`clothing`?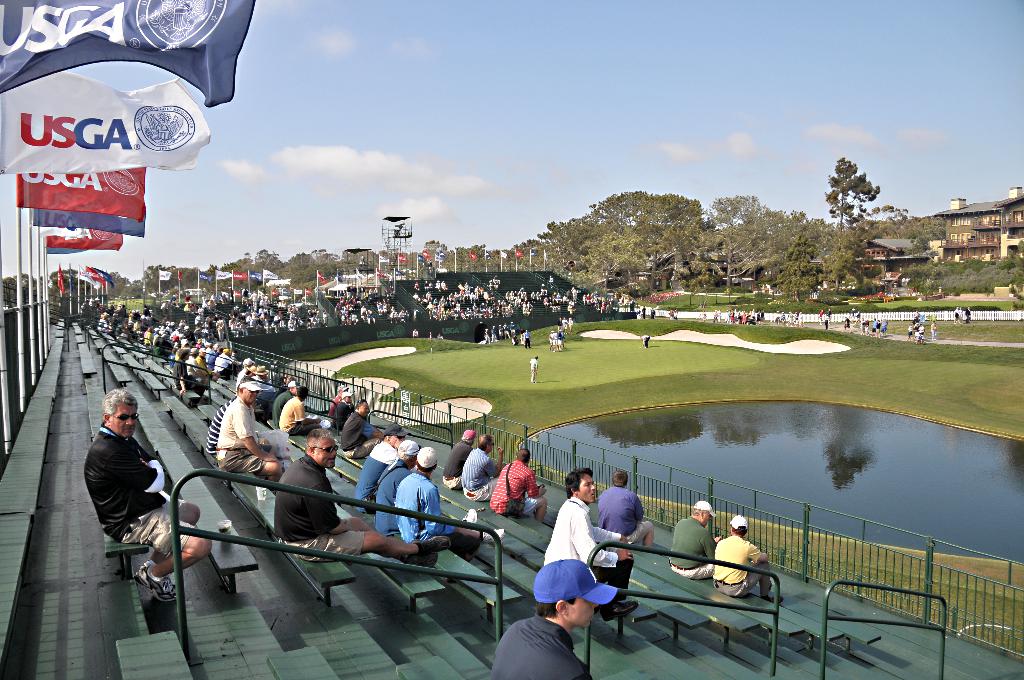
x1=363 y1=441 x2=387 y2=508
